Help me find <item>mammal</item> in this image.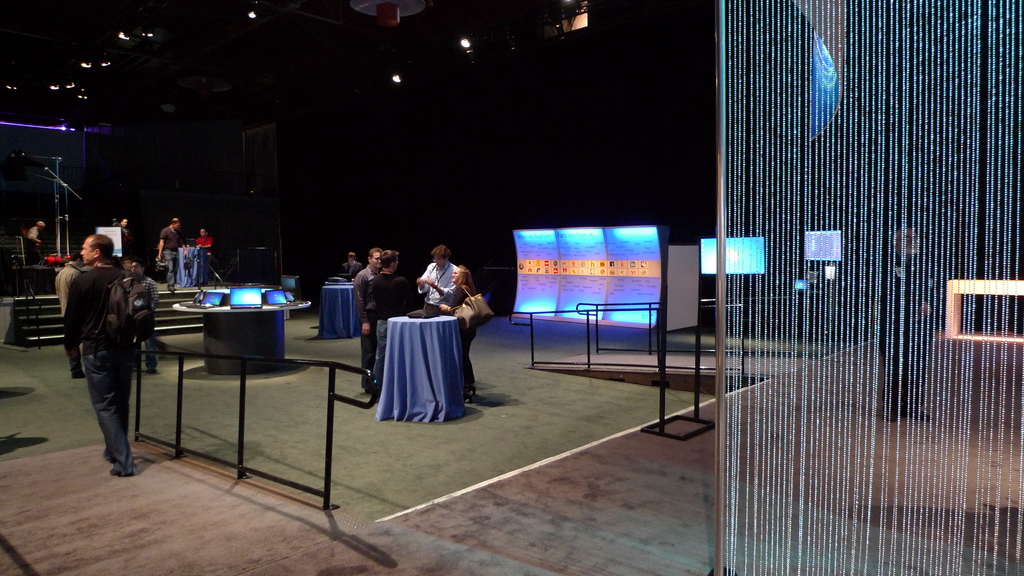
Found it: <bbox>365, 246, 410, 388</bbox>.
